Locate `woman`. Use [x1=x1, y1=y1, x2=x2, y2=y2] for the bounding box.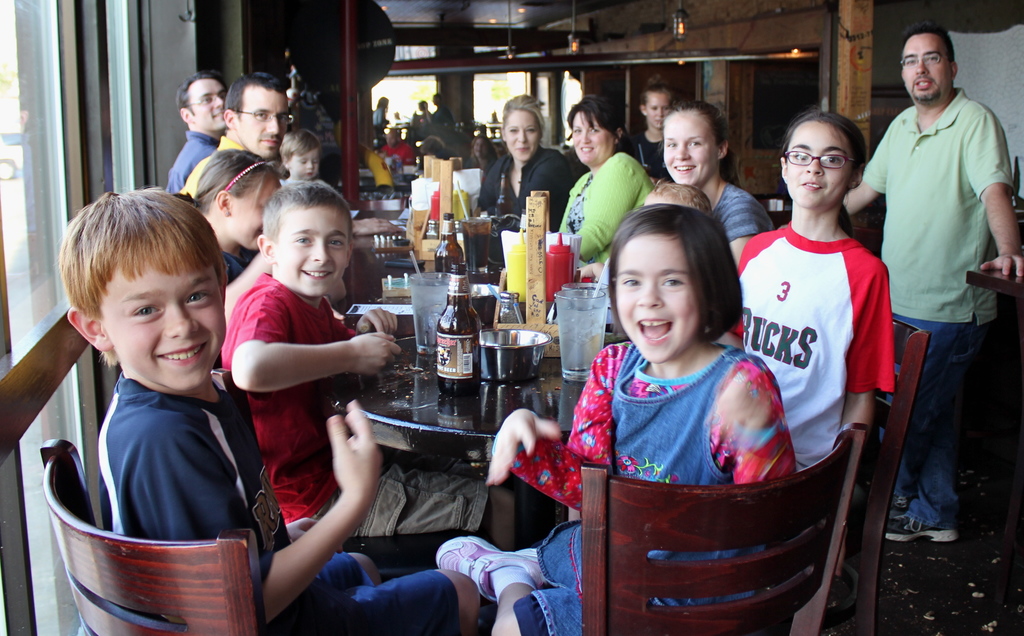
[x1=373, y1=94, x2=390, y2=130].
